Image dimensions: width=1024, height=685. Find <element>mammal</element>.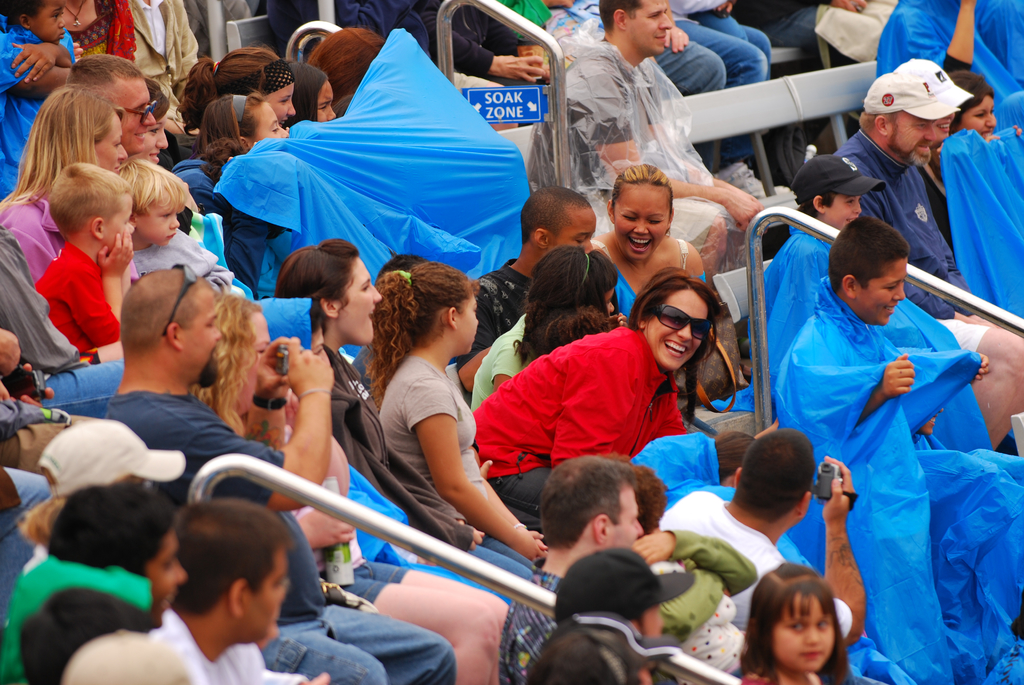
<region>319, 0, 520, 131</region>.
